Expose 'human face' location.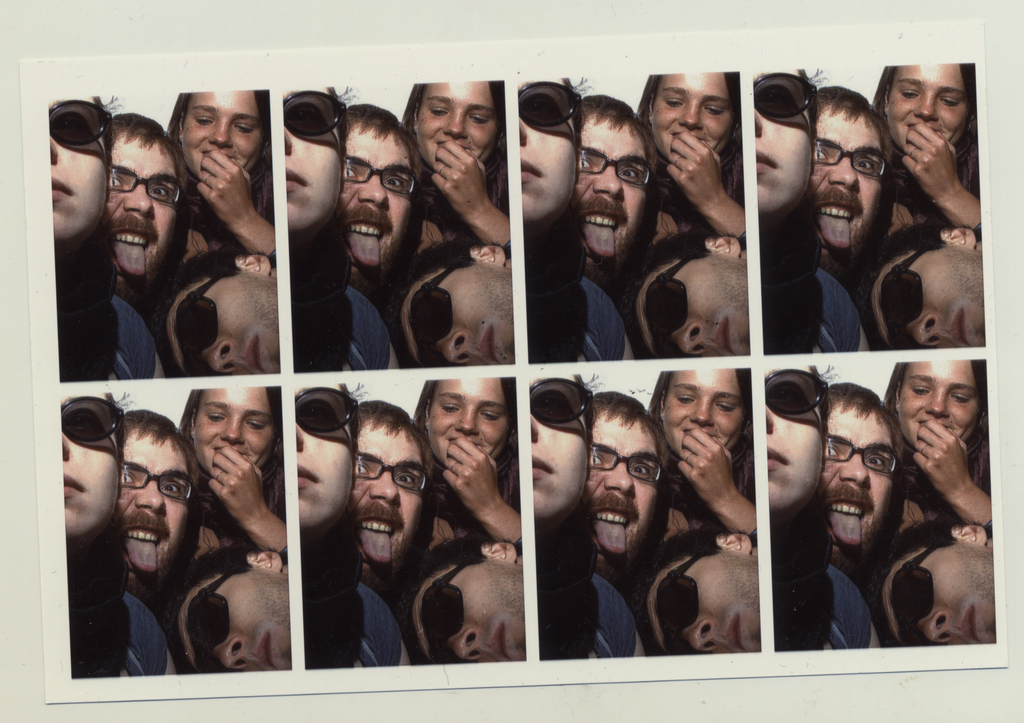
Exposed at bbox=[645, 556, 760, 658].
